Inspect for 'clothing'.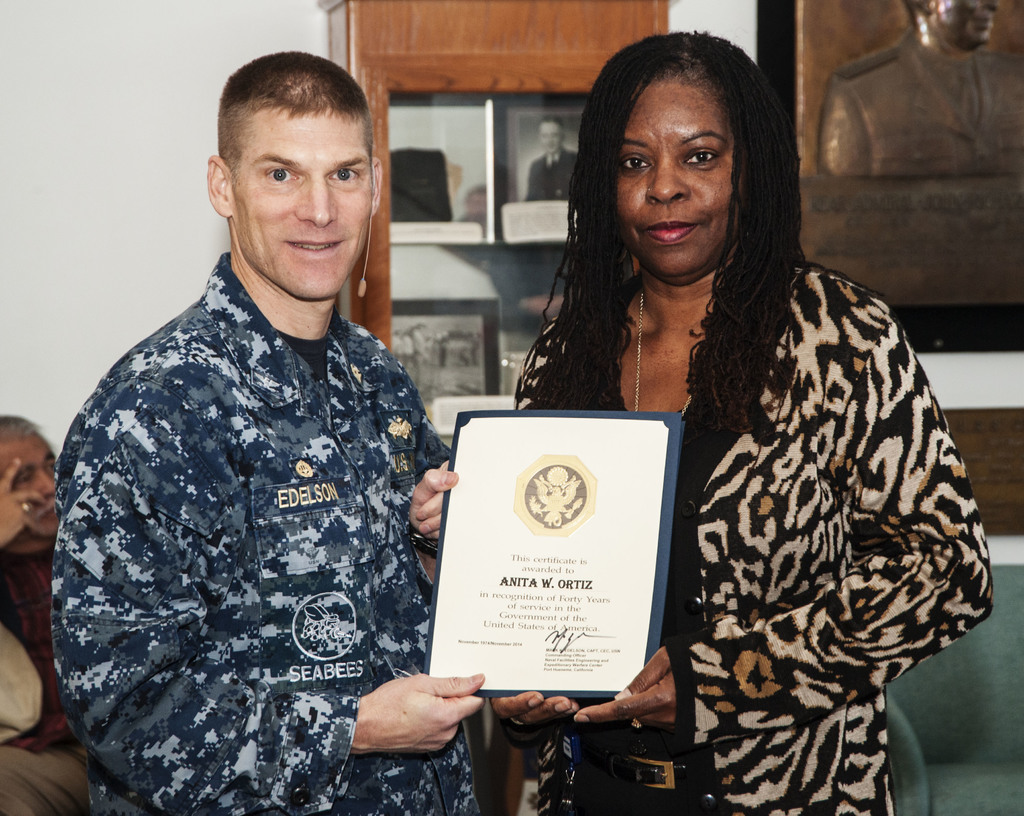
Inspection: 55:248:488:815.
